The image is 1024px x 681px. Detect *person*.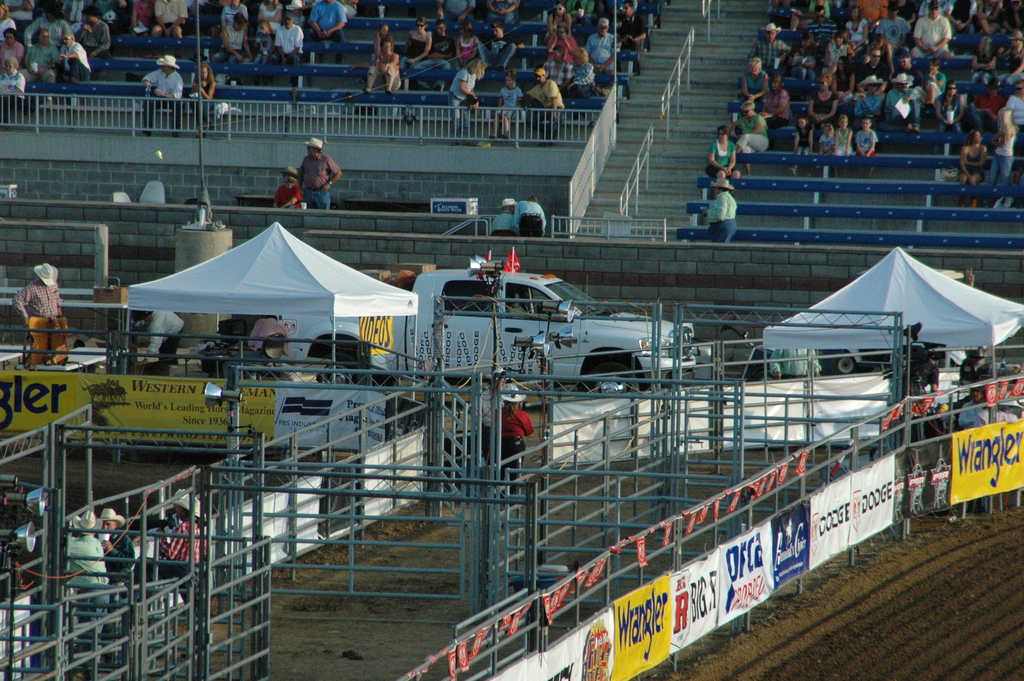
Detection: <region>271, 166, 306, 205</region>.
